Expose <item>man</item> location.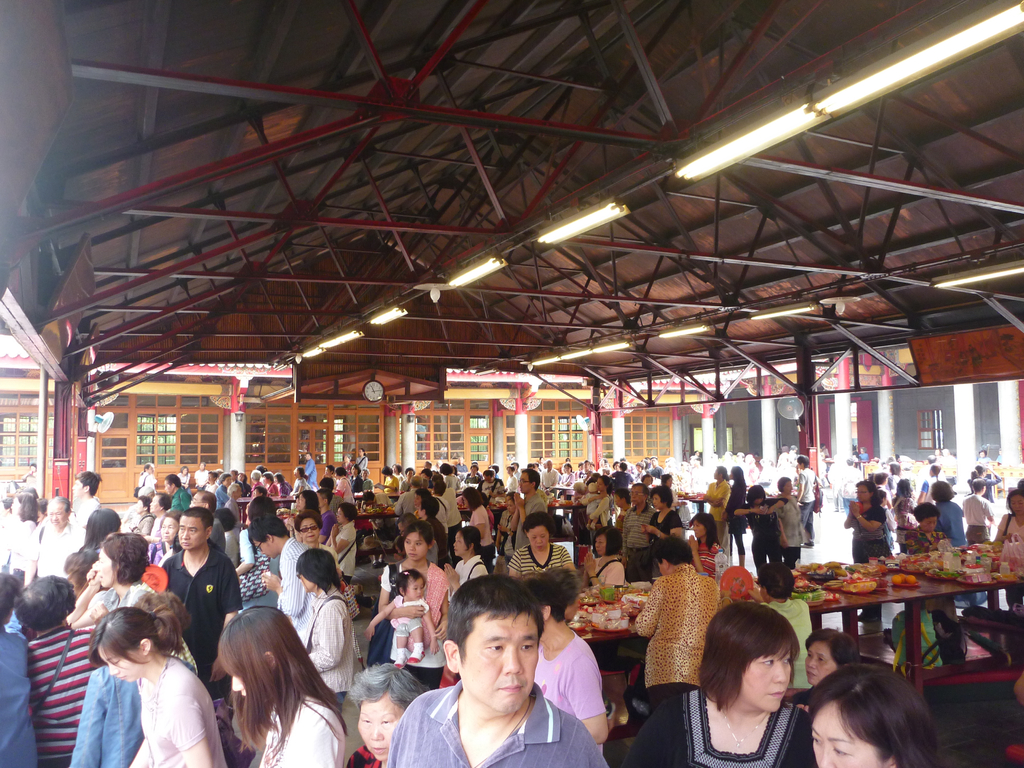
Exposed at 25:497:80:590.
